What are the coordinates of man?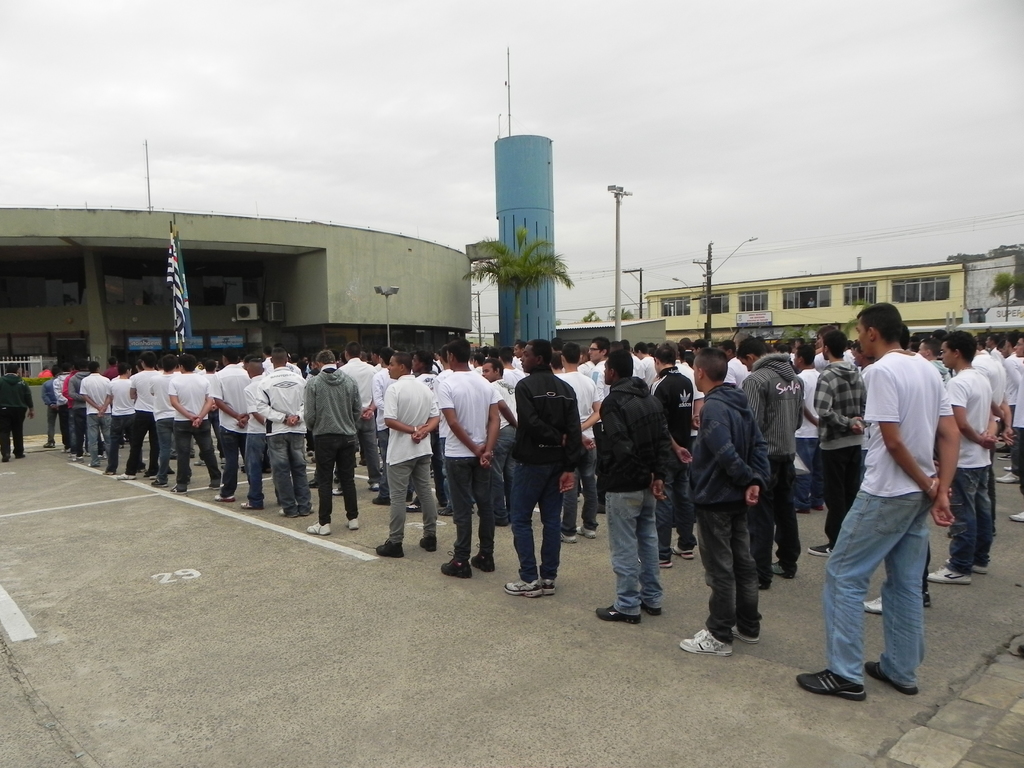
l=241, t=352, r=275, b=511.
